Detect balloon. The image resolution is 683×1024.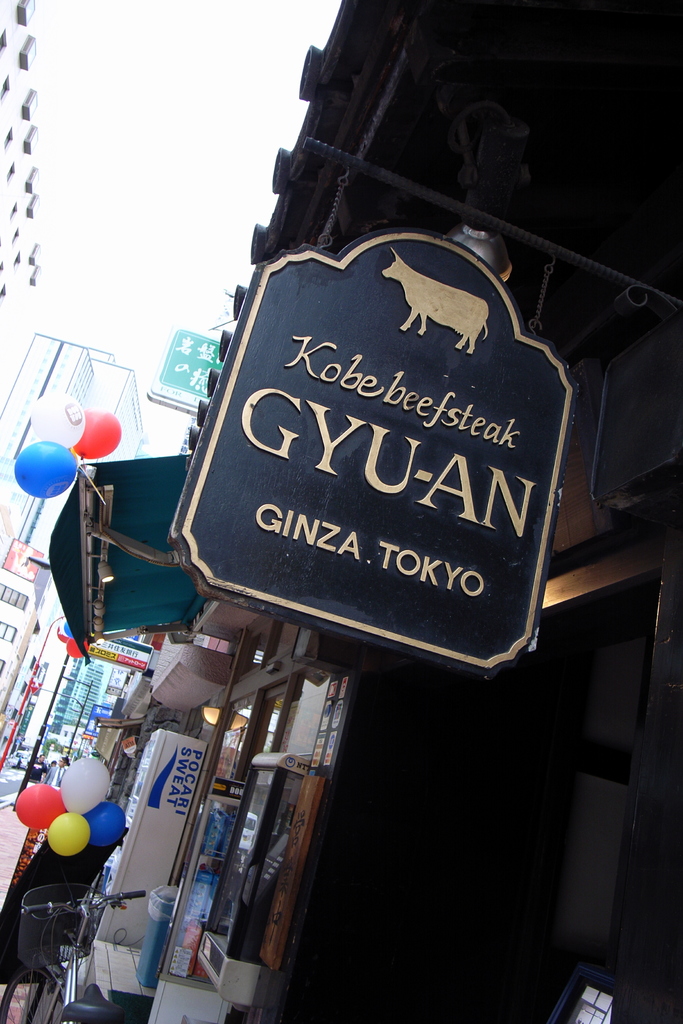
<region>12, 438, 79, 496</region>.
